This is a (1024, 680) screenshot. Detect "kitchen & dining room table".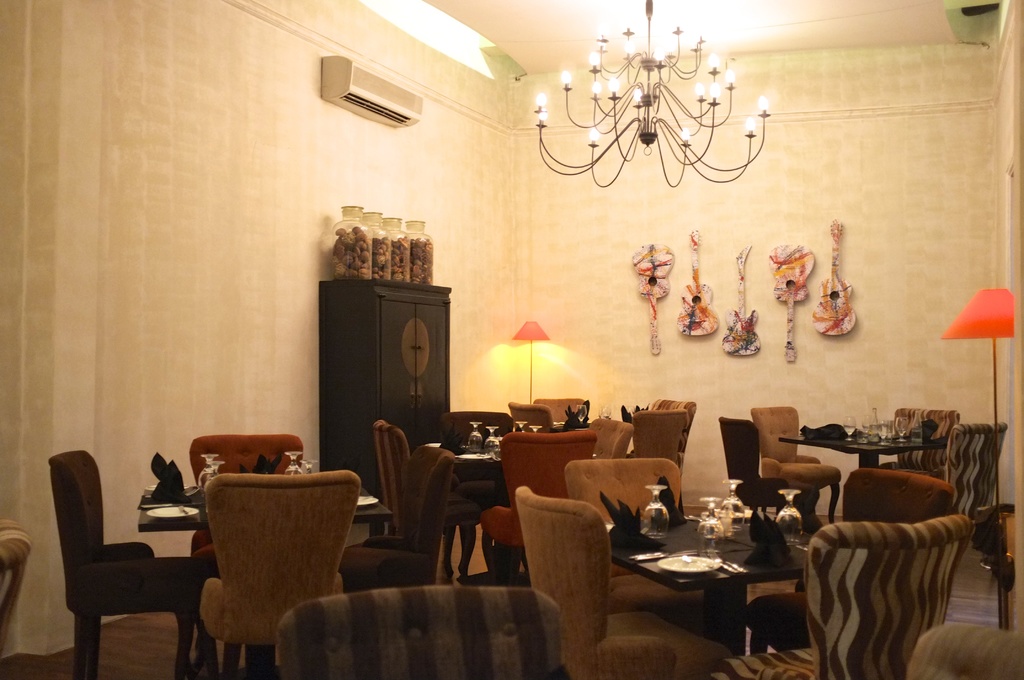
451 413 551 585.
